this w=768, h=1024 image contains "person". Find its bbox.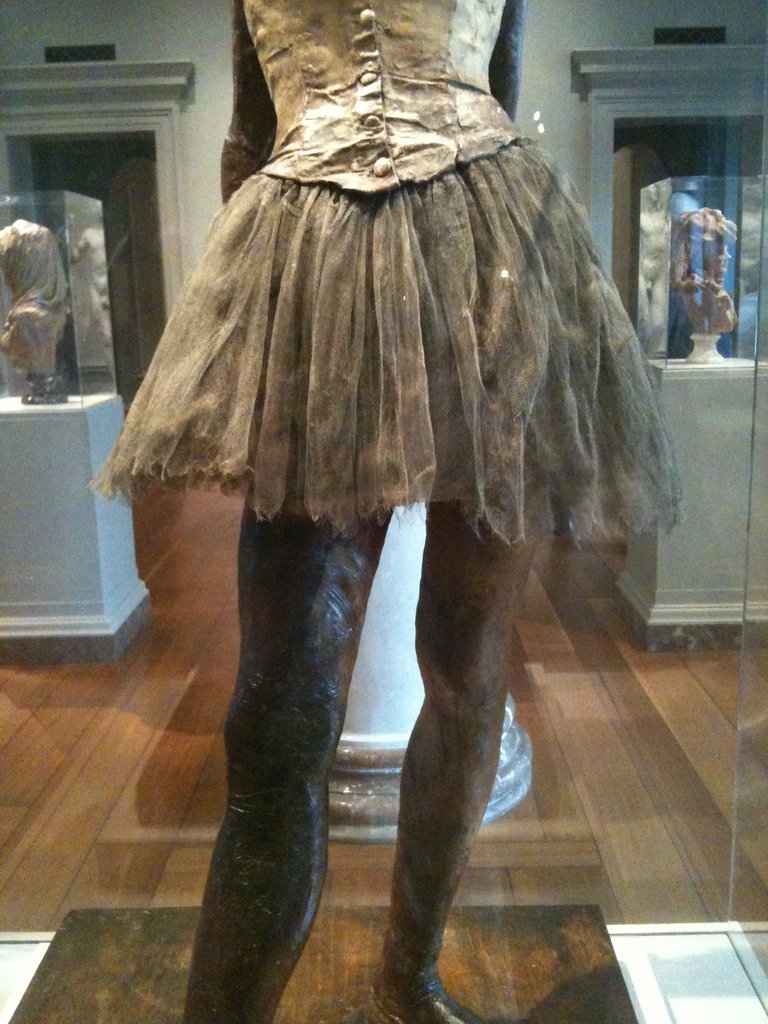
0,216,60,389.
